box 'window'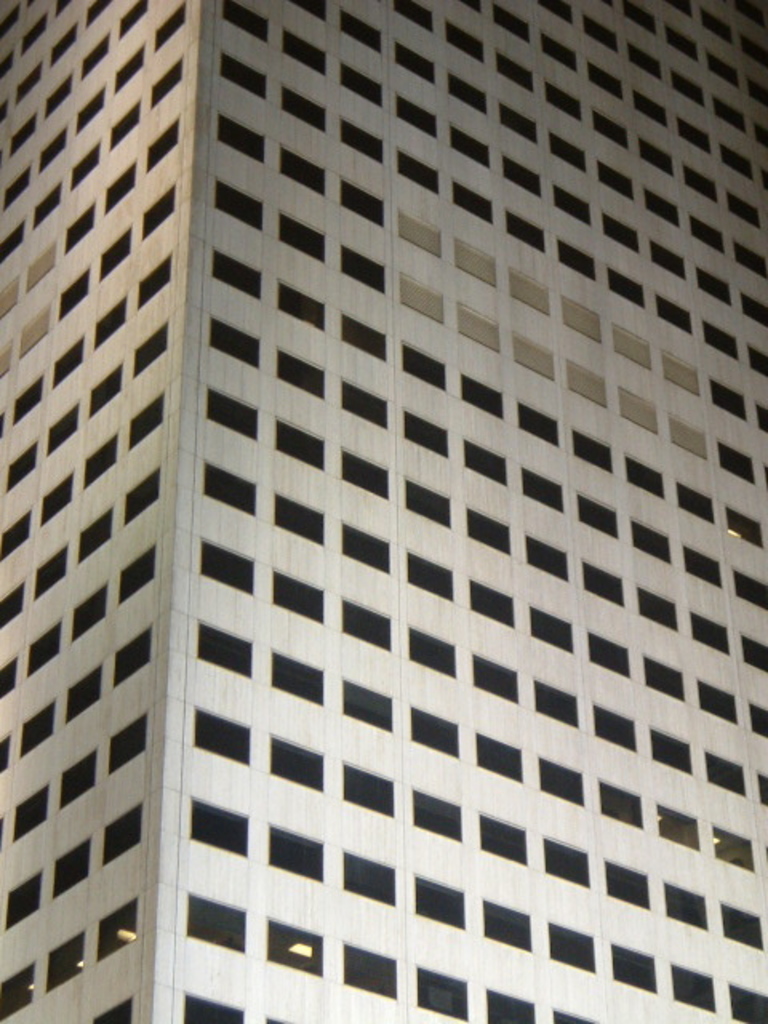
(x1=694, y1=264, x2=733, y2=309)
